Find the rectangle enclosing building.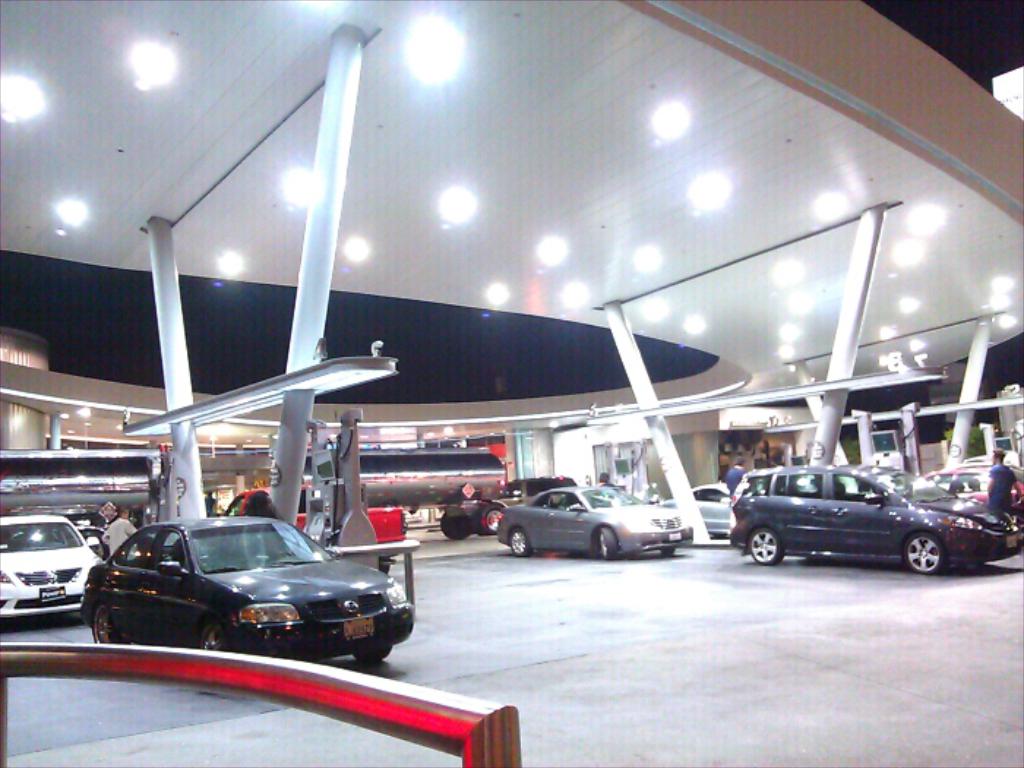
left=0, top=0, right=1023, bottom=767.
